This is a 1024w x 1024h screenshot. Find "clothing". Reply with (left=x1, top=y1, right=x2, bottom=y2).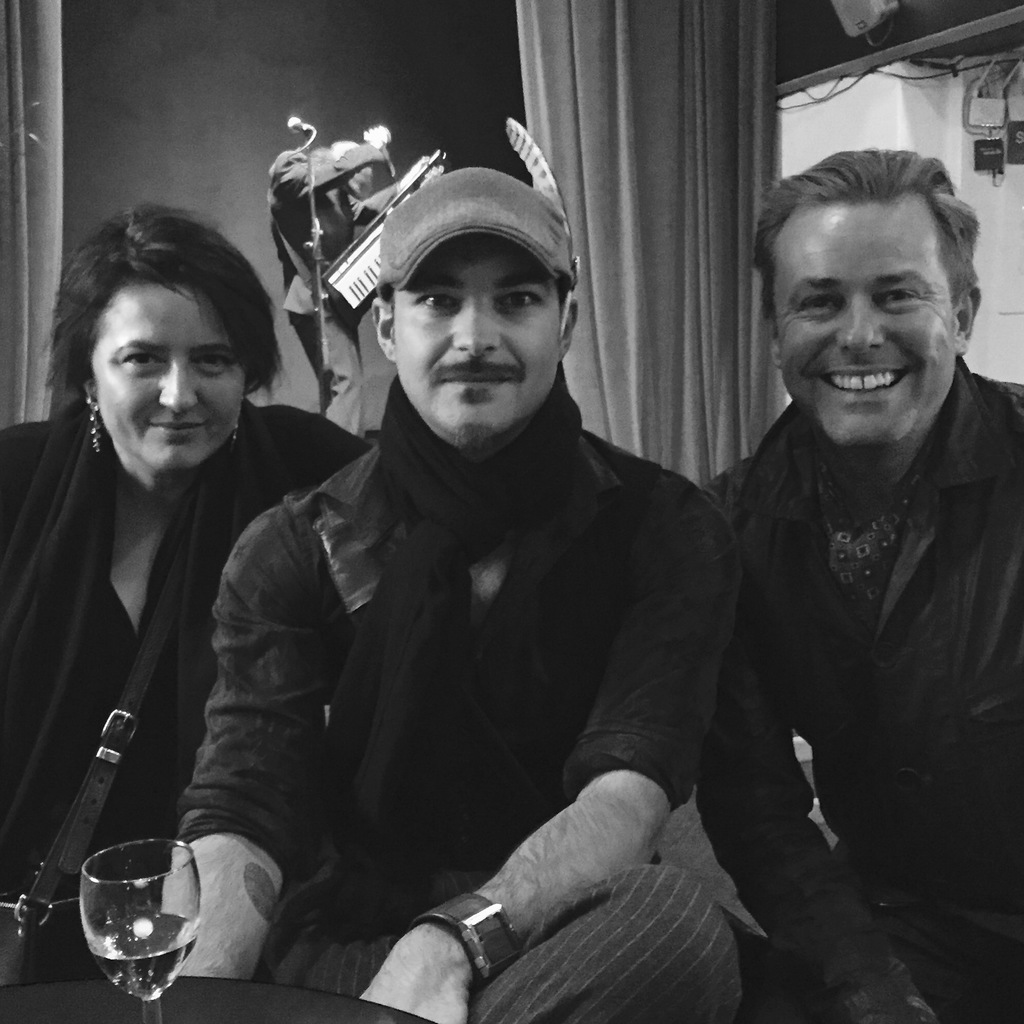
(left=170, top=360, right=737, bottom=1020).
